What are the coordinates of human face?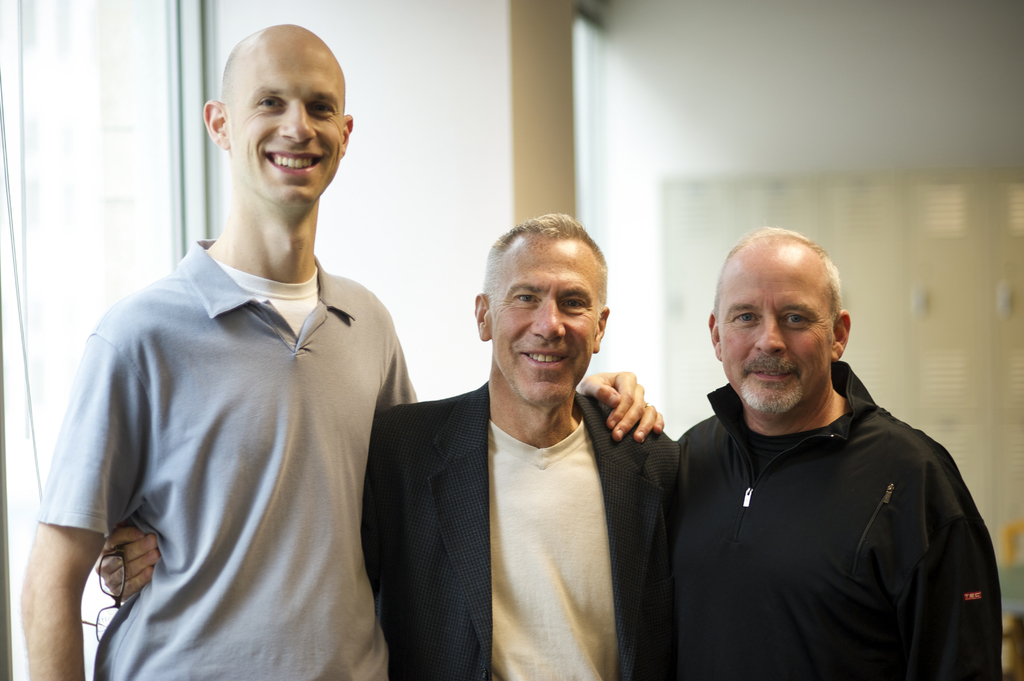
box=[717, 236, 835, 424].
